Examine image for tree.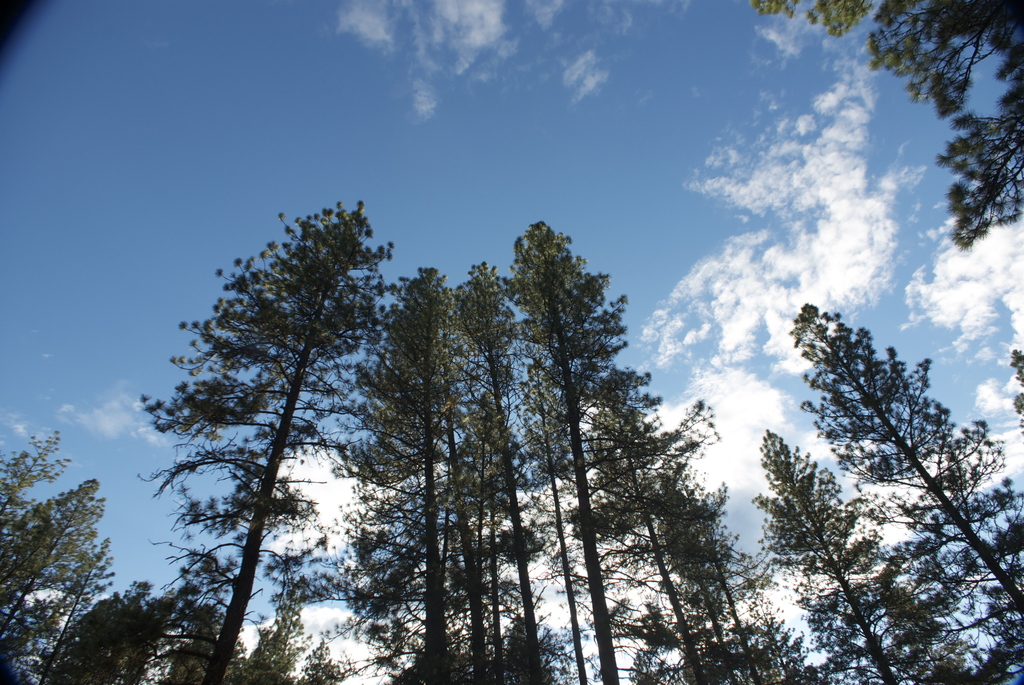
Examination result: pyautogui.locateOnScreen(787, 306, 1023, 675).
